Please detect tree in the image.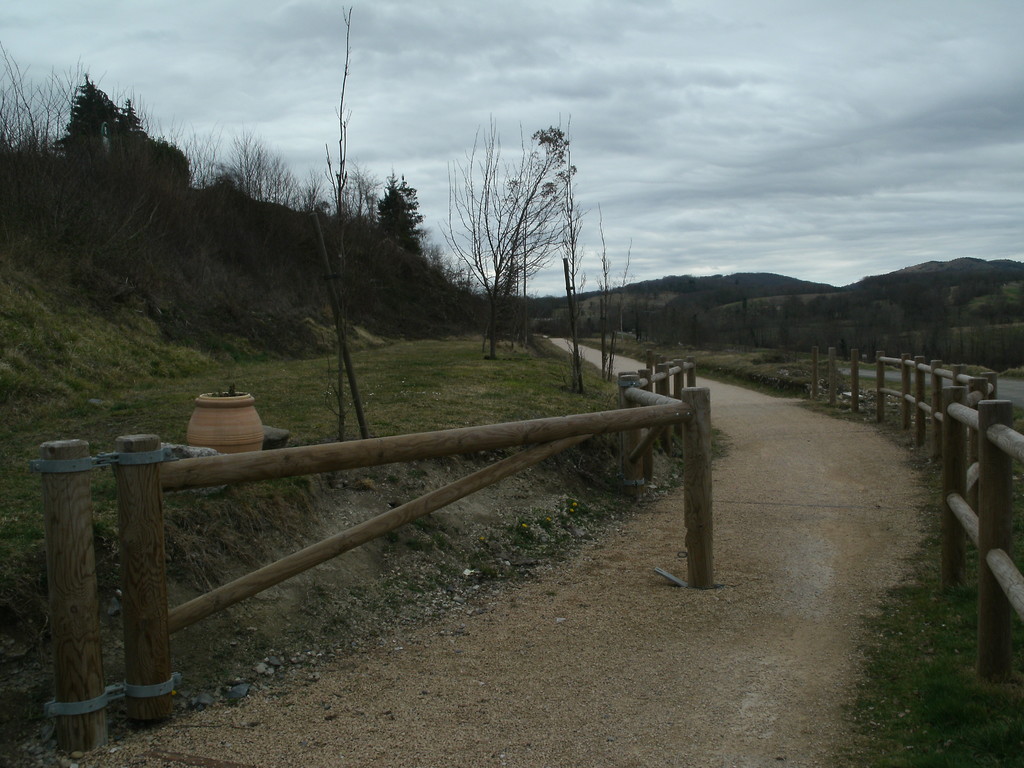
select_region(438, 115, 605, 334).
